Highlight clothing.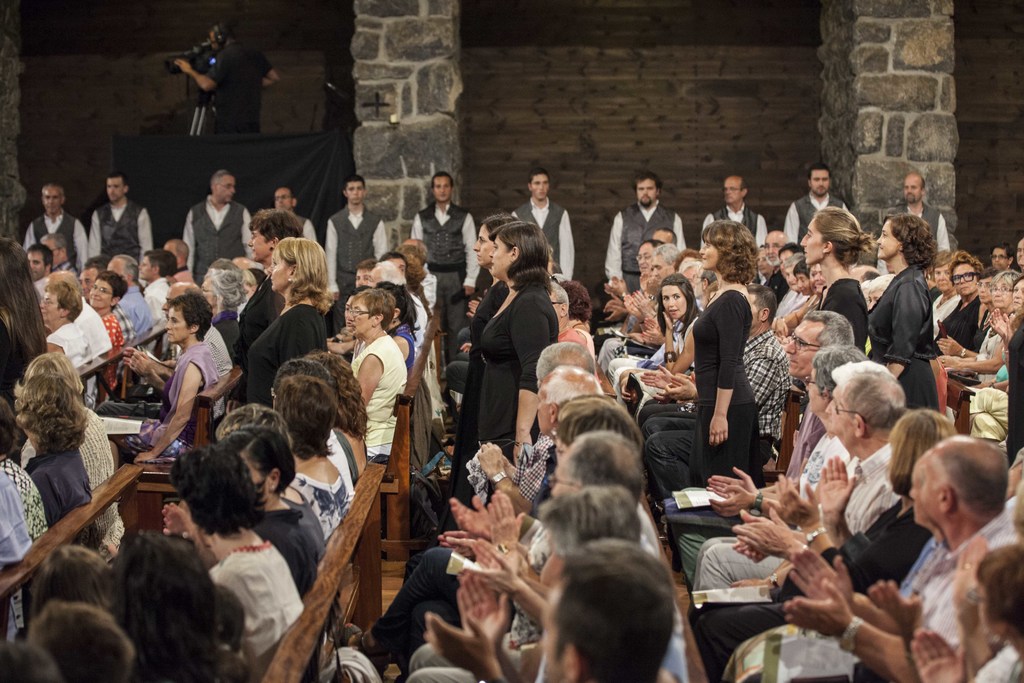
Highlighted region: bbox(184, 198, 262, 292).
